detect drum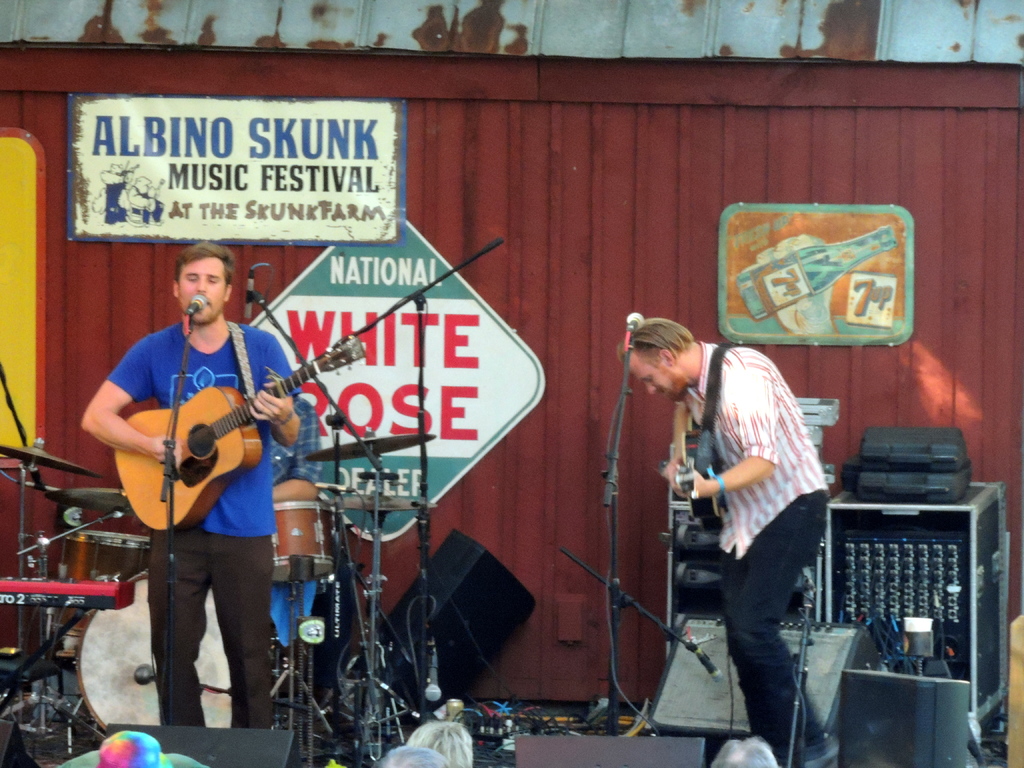
region(210, 306, 518, 744)
